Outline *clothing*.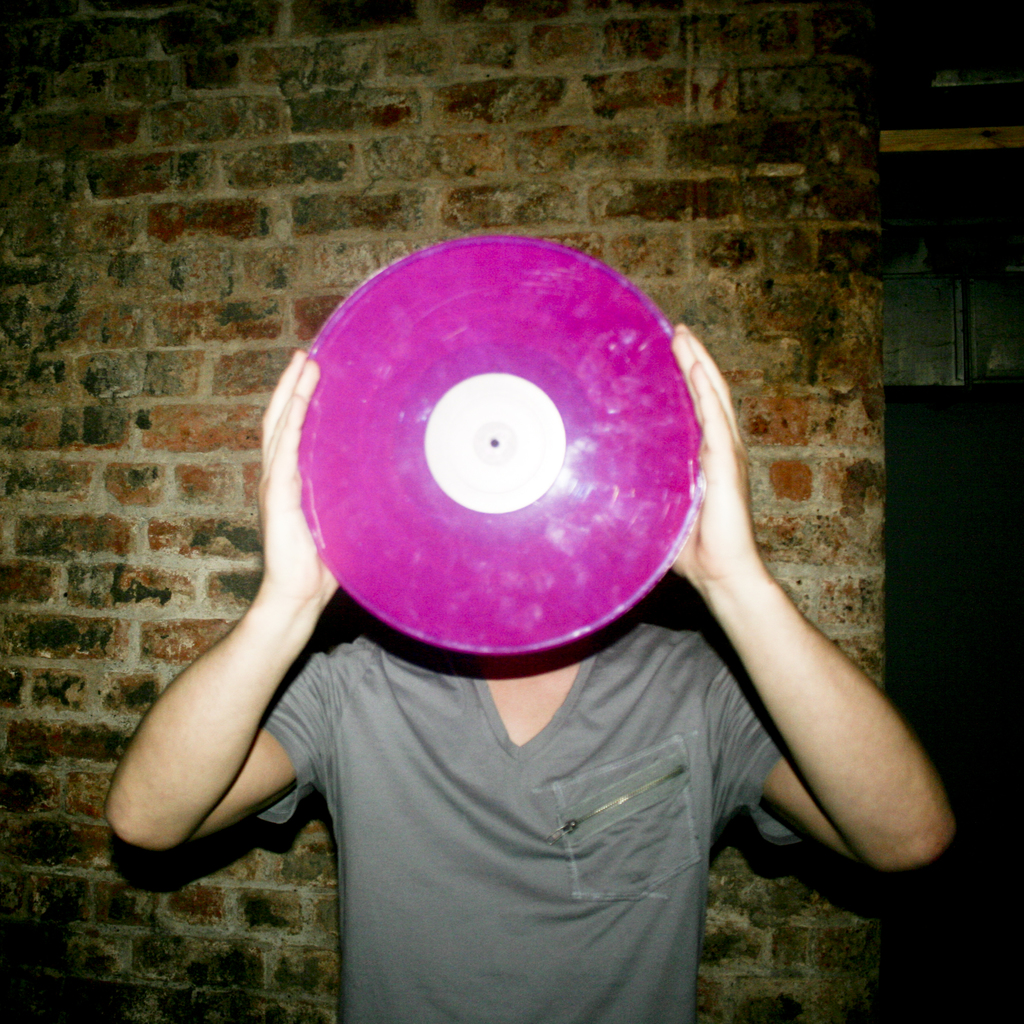
Outline: BBox(248, 623, 808, 1023).
